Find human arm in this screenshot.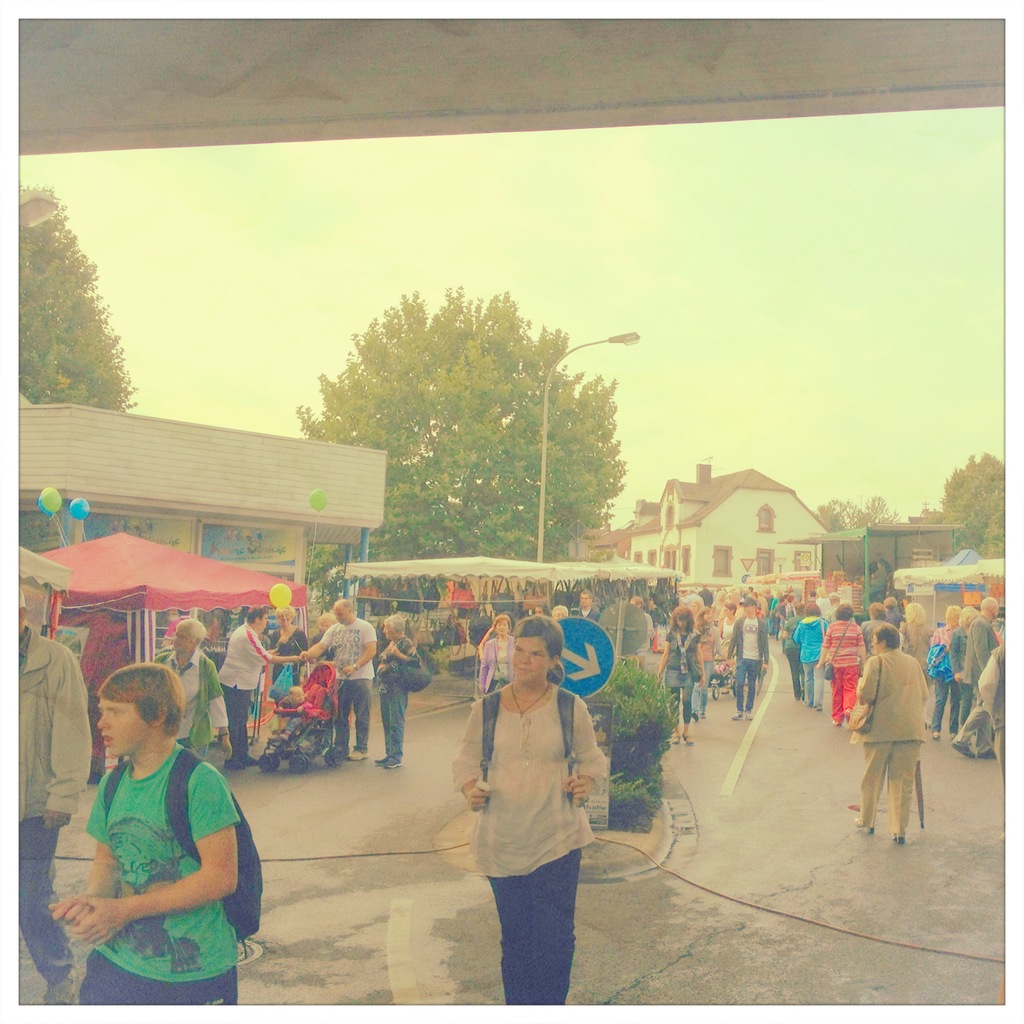
The bounding box for human arm is region(376, 636, 398, 666).
